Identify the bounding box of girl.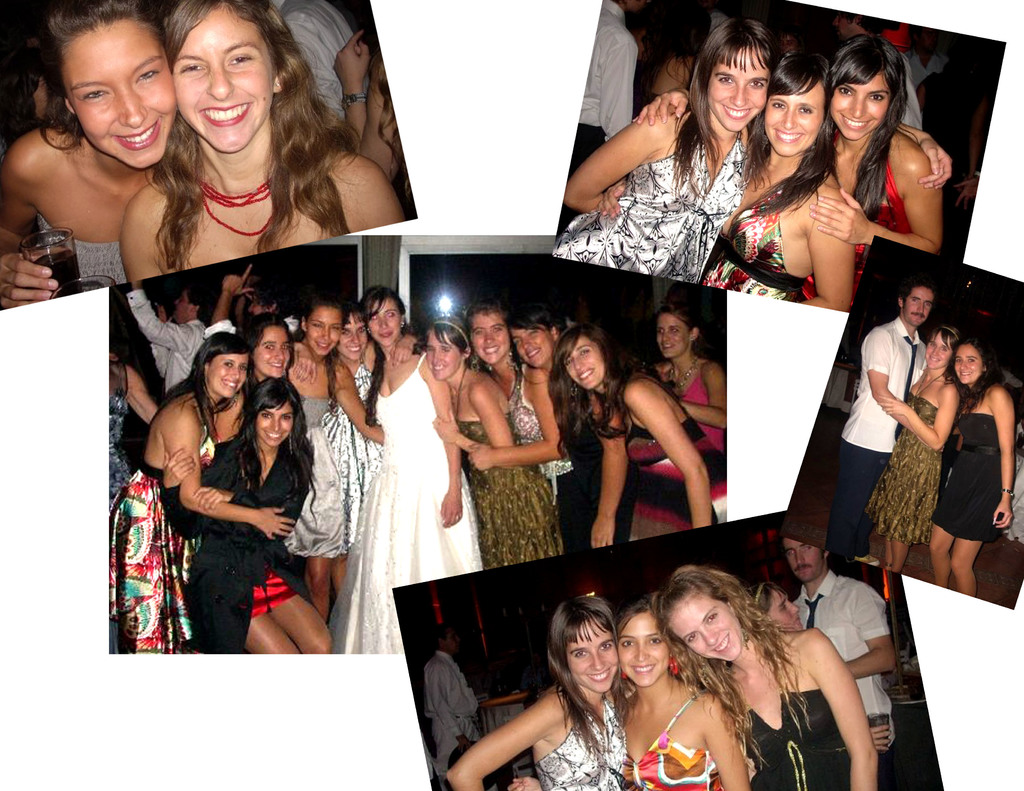
<box>598,47,851,310</box>.
